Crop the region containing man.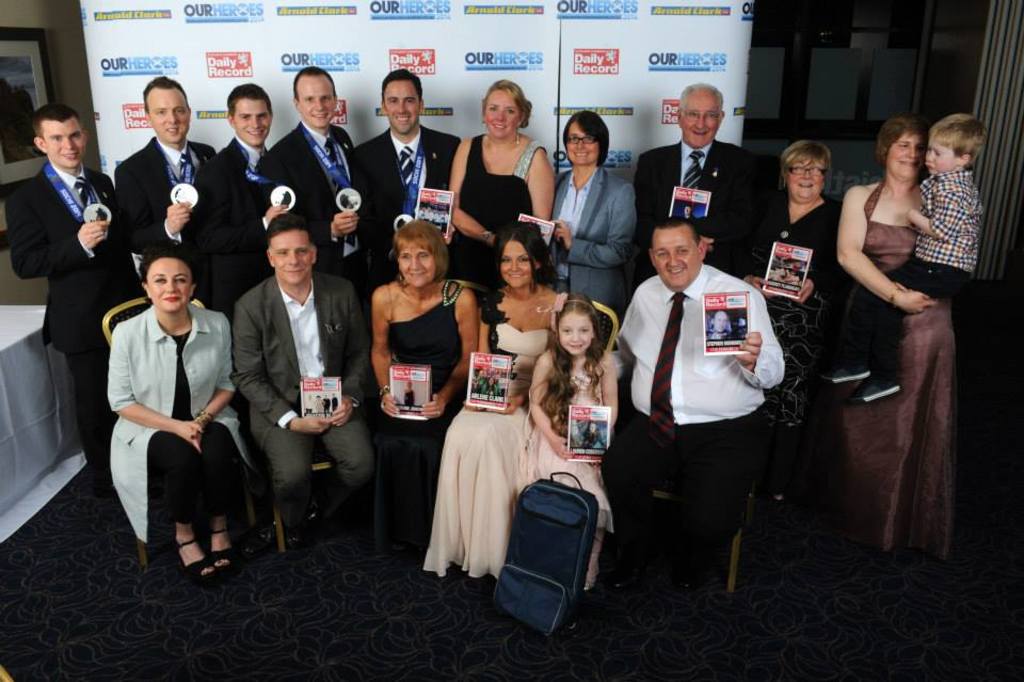
Crop region: box=[255, 64, 361, 283].
